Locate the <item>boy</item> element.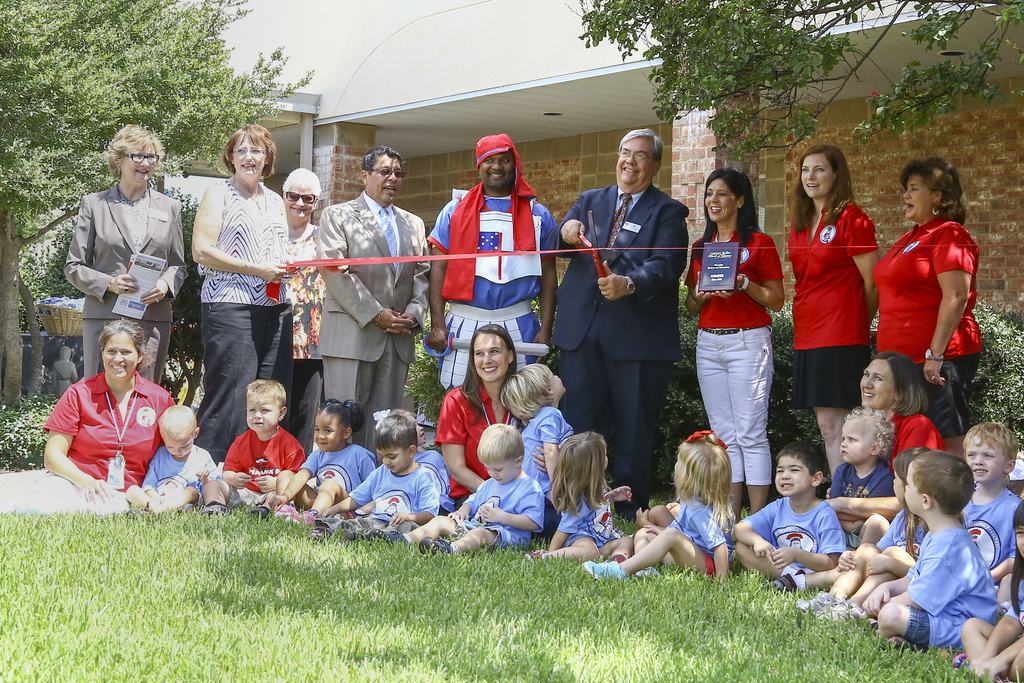
Element bbox: bbox(195, 380, 305, 522).
